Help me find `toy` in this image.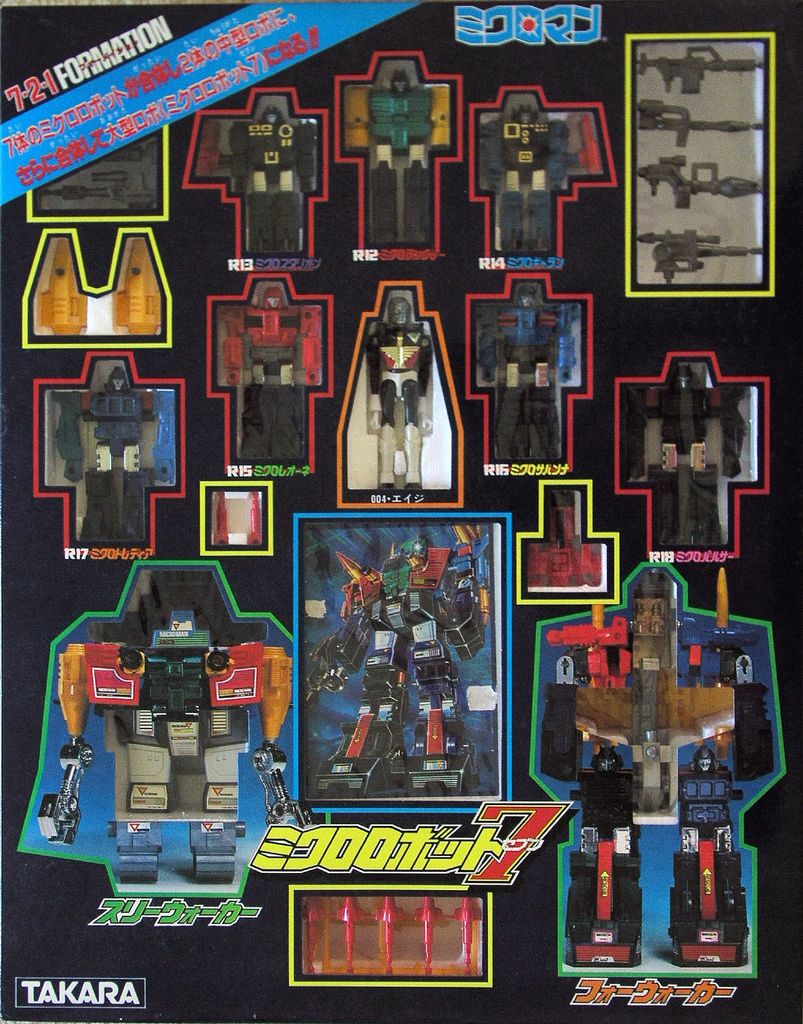
Found it: <box>40,577,287,885</box>.
